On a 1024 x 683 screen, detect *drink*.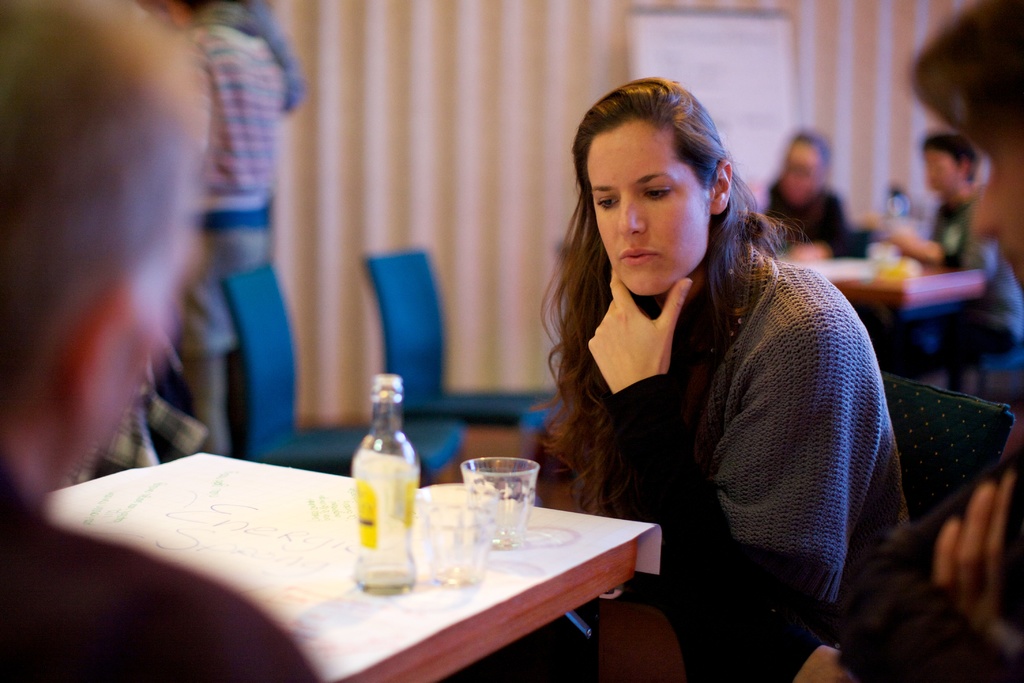
l=349, t=385, r=416, b=551.
